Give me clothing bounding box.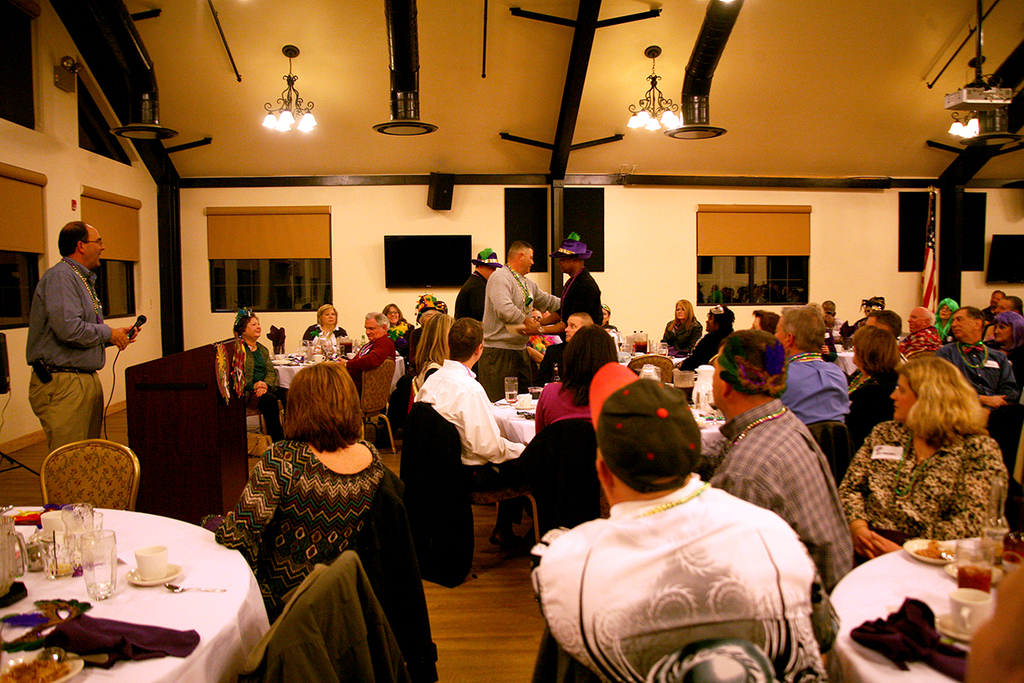
[381, 323, 412, 360].
